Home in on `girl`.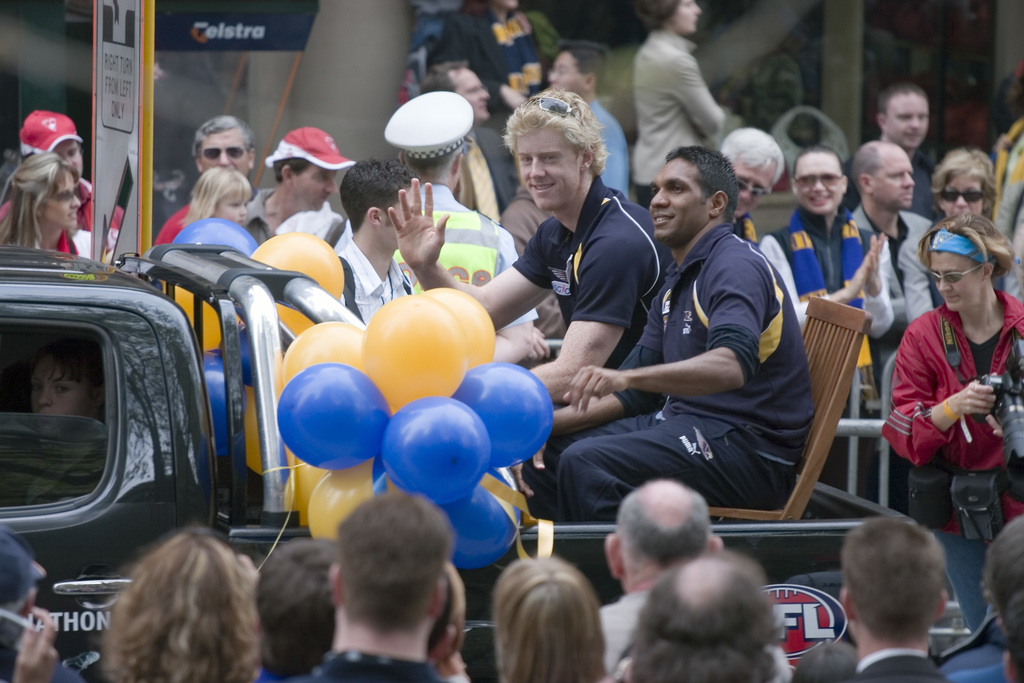
Homed in at 171,167,254,226.
